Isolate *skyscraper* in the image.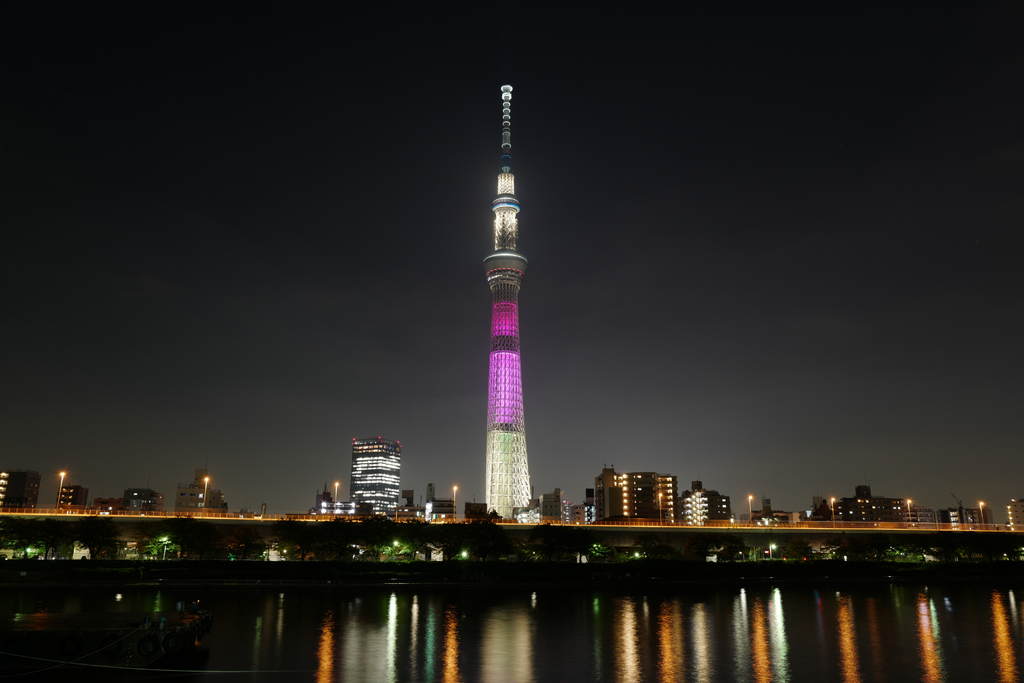
Isolated region: l=449, t=114, r=564, b=545.
